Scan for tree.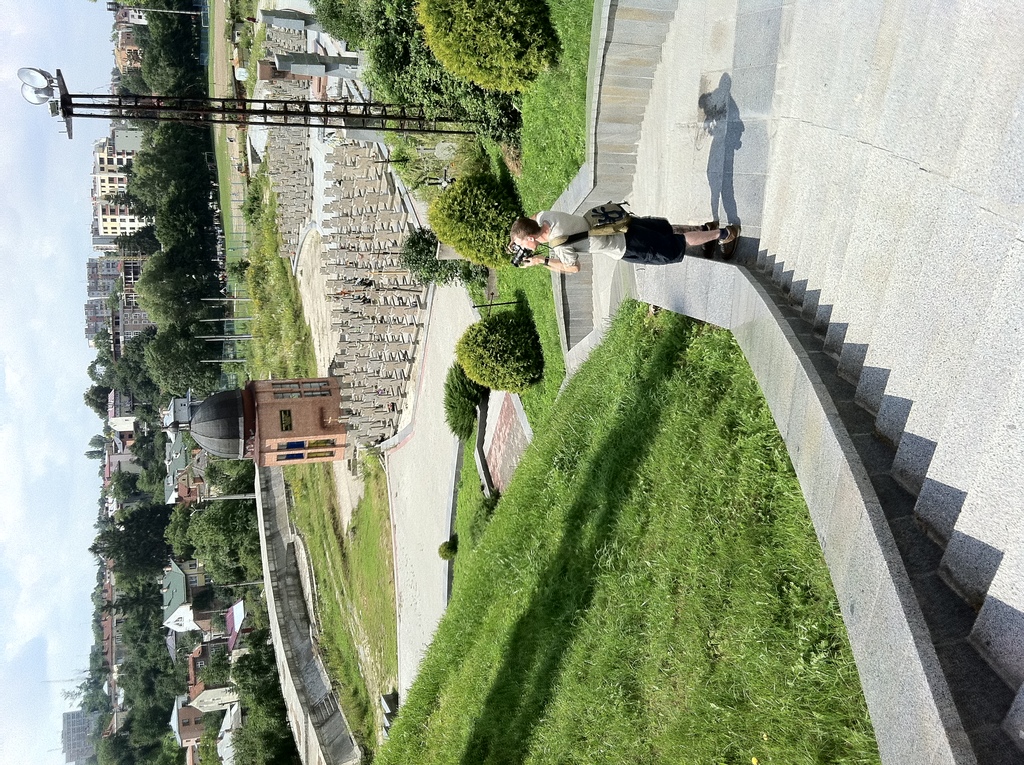
Scan result: detection(83, 451, 109, 460).
